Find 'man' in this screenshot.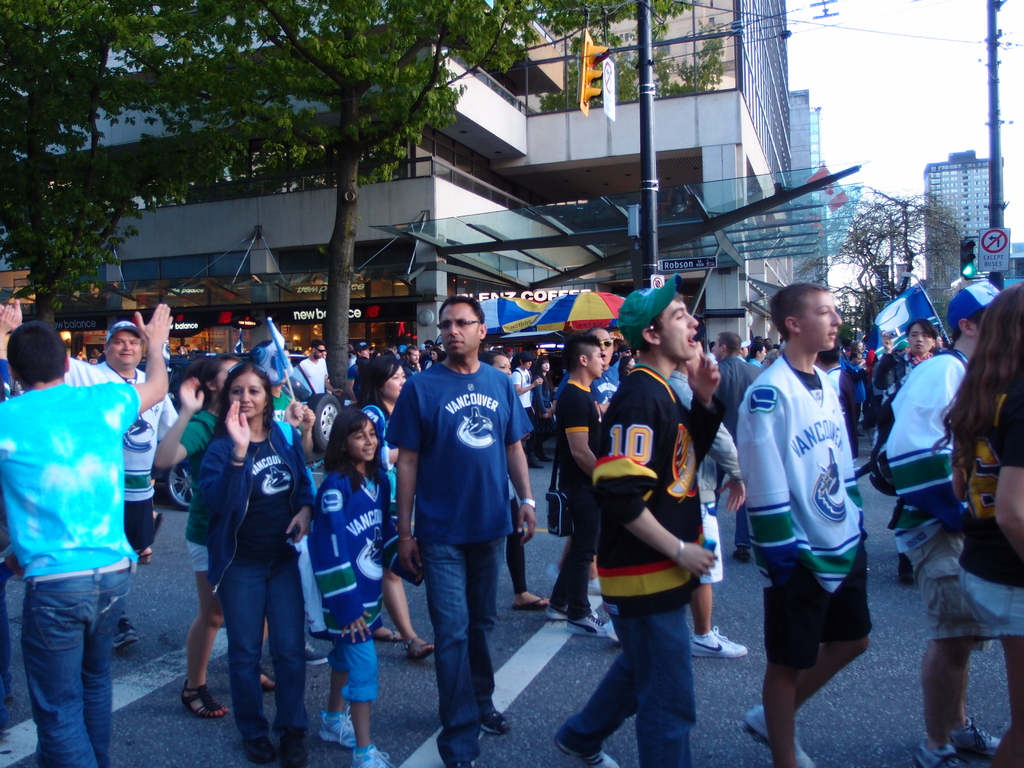
The bounding box for 'man' is select_region(0, 296, 173, 647).
